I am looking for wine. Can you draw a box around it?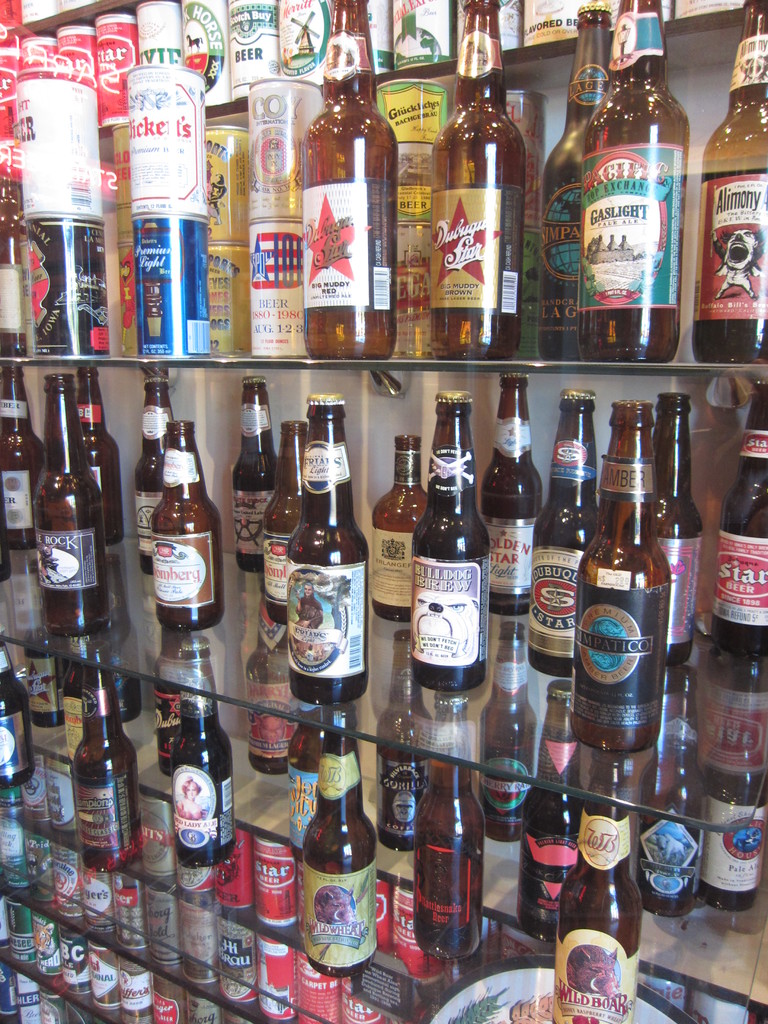
Sure, the bounding box is box=[23, 607, 65, 731].
